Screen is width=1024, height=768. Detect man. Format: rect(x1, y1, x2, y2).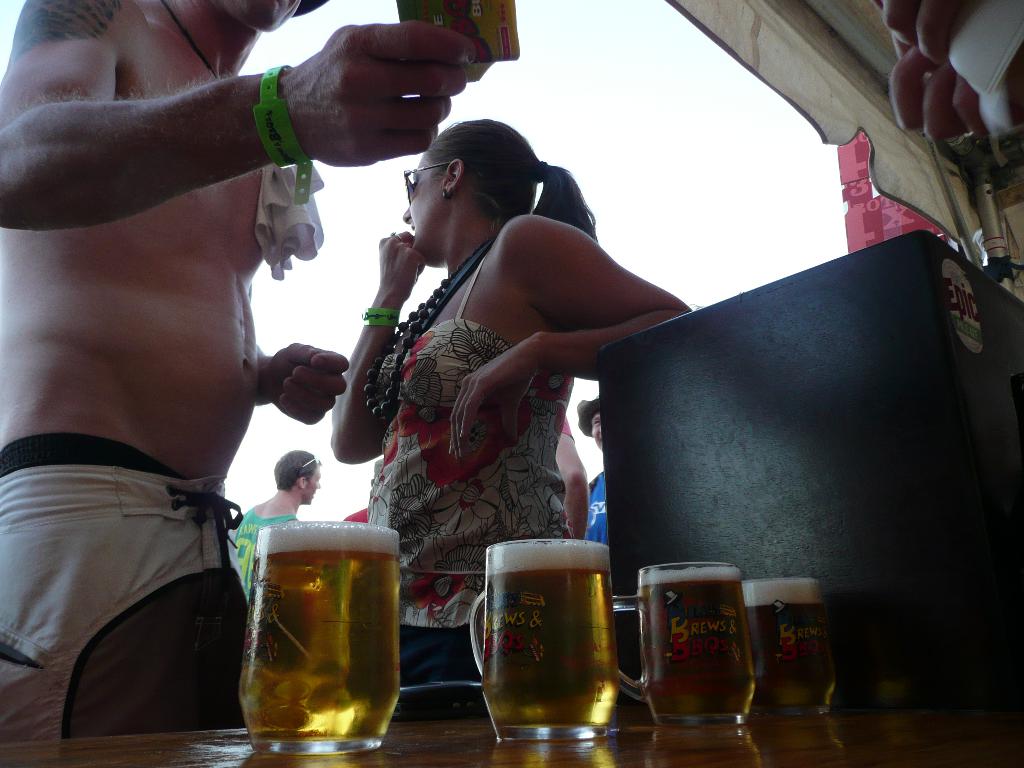
rect(576, 399, 611, 553).
